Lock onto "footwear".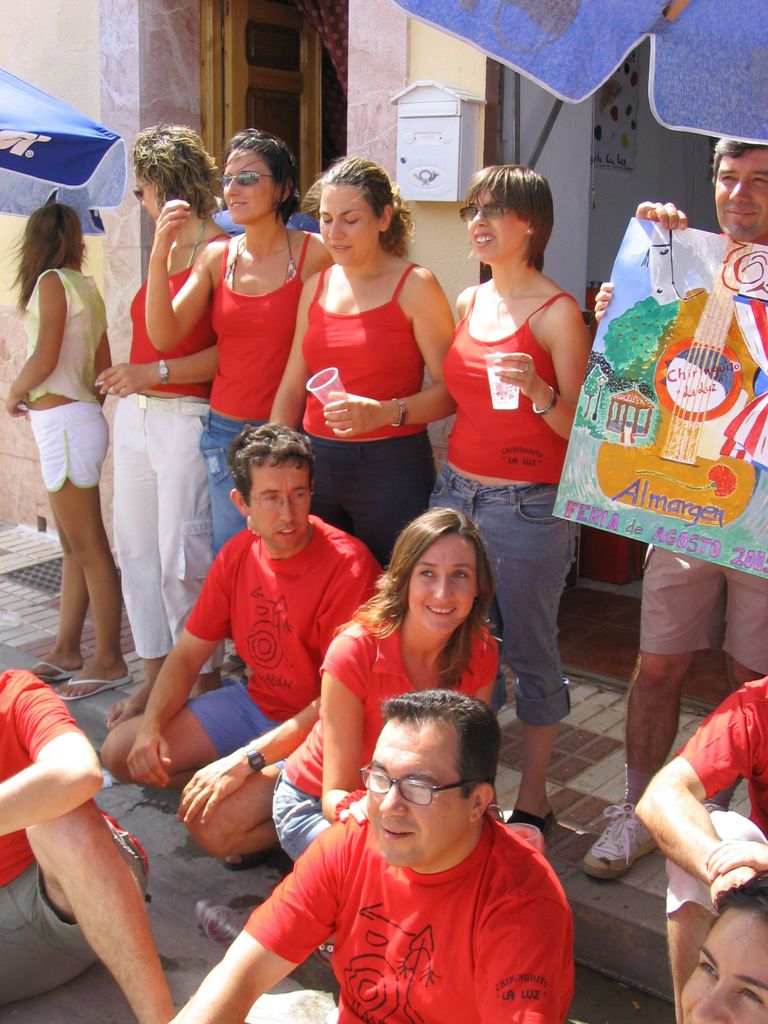
Locked: [571,799,664,879].
